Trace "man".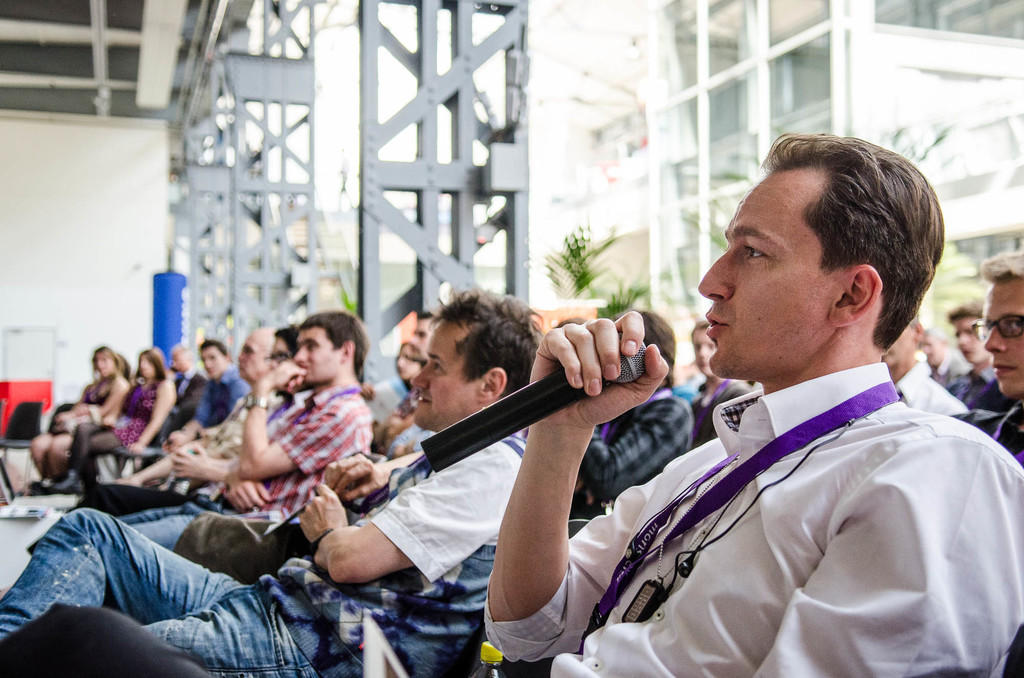
Traced to select_region(116, 308, 376, 555).
